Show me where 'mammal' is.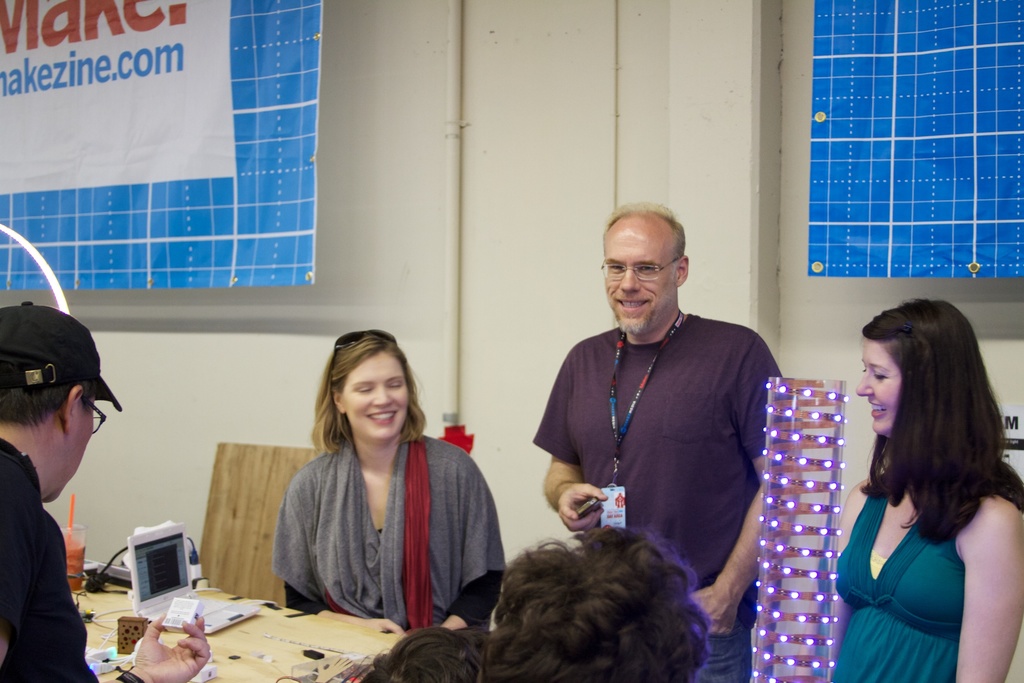
'mammal' is at {"left": 245, "top": 320, "right": 506, "bottom": 641}.
